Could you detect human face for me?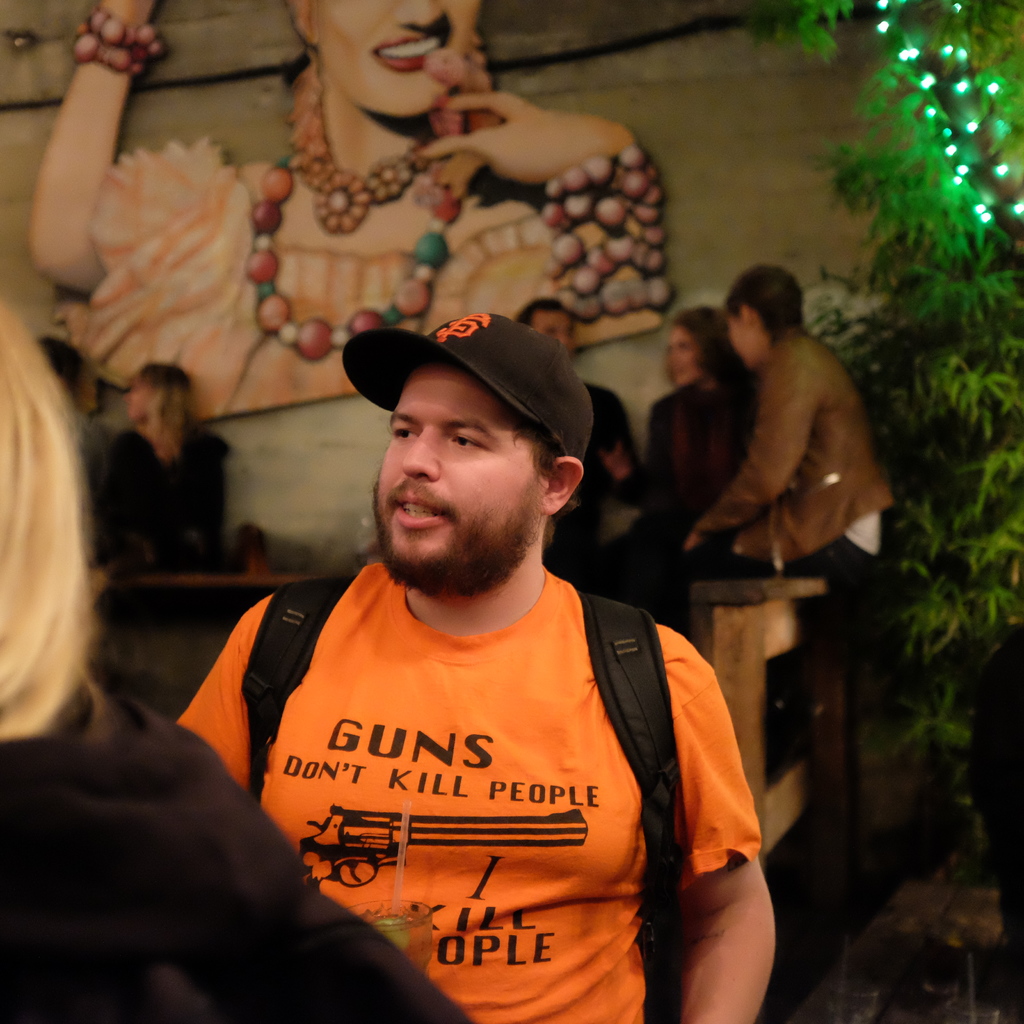
Detection result: select_region(526, 312, 577, 351).
